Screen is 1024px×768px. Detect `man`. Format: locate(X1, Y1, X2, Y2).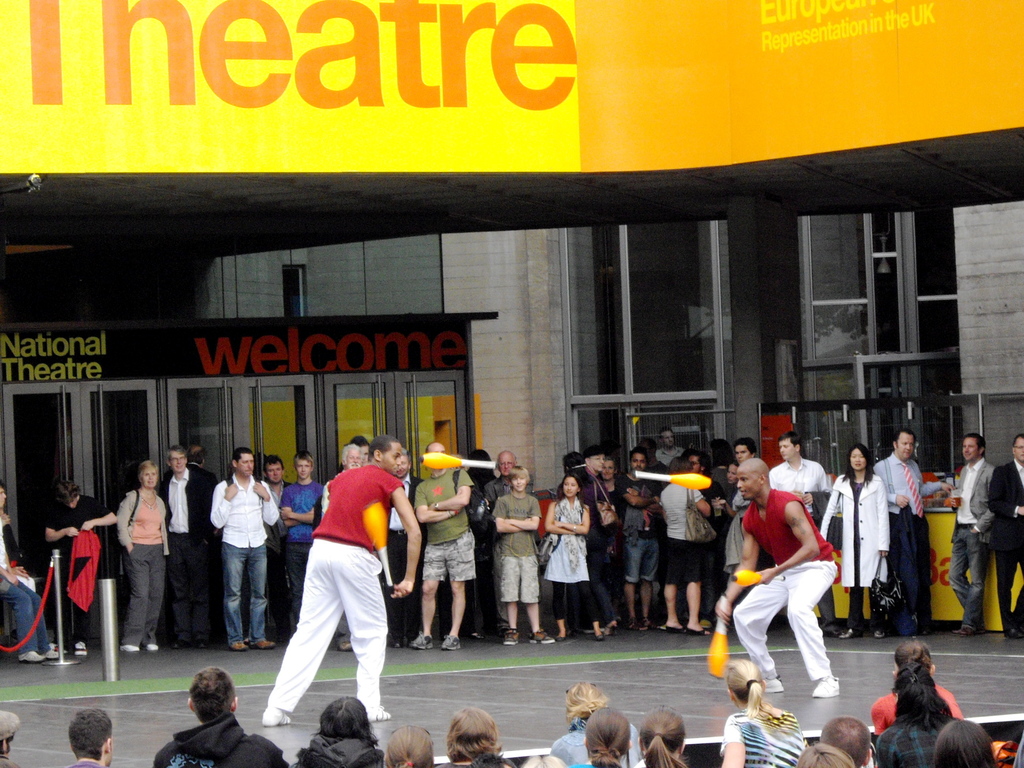
locate(868, 419, 951, 634).
